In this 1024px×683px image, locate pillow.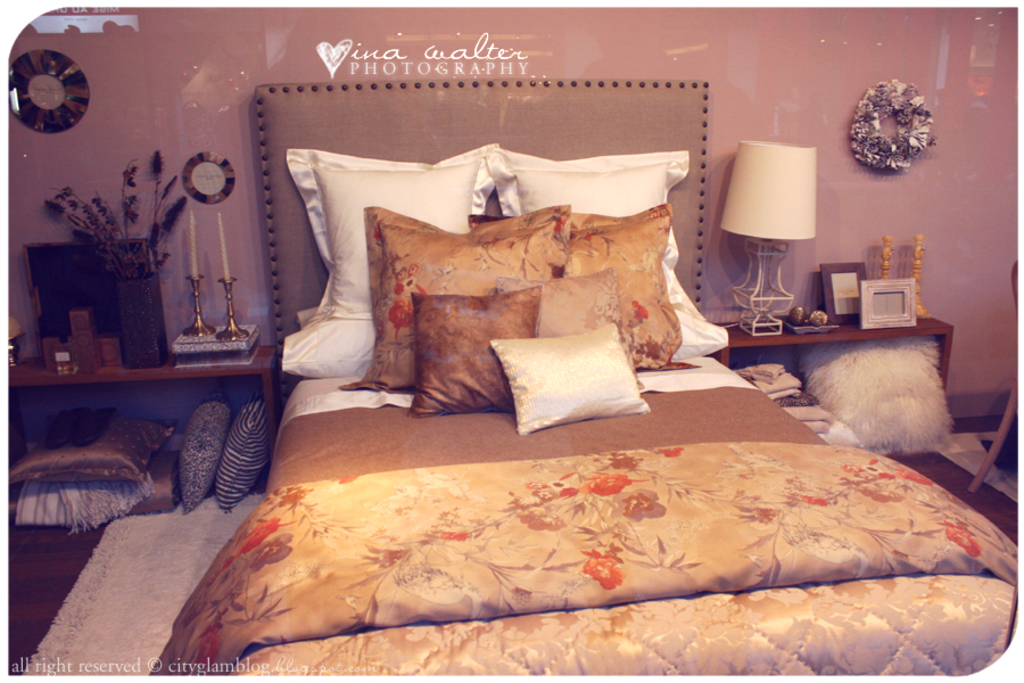
Bounding box: Rect(485, 143, 736, 371).
